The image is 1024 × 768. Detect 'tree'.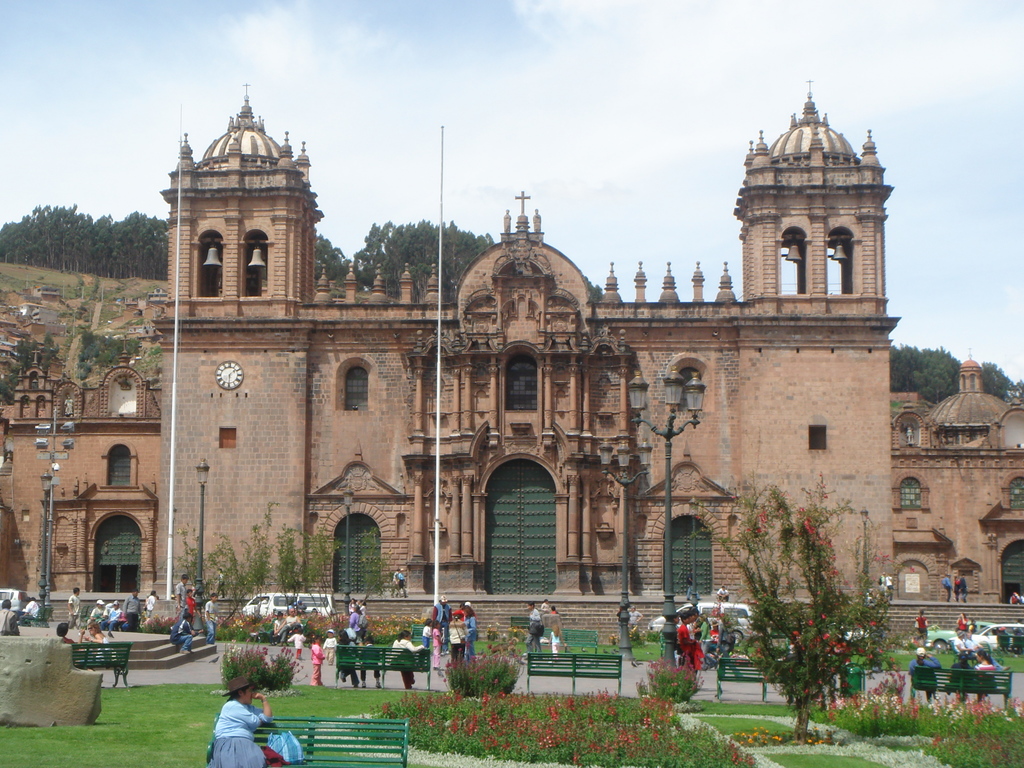
Detection: {"left": 702, "top": 477, "right": 895, "bottom": 754}.
